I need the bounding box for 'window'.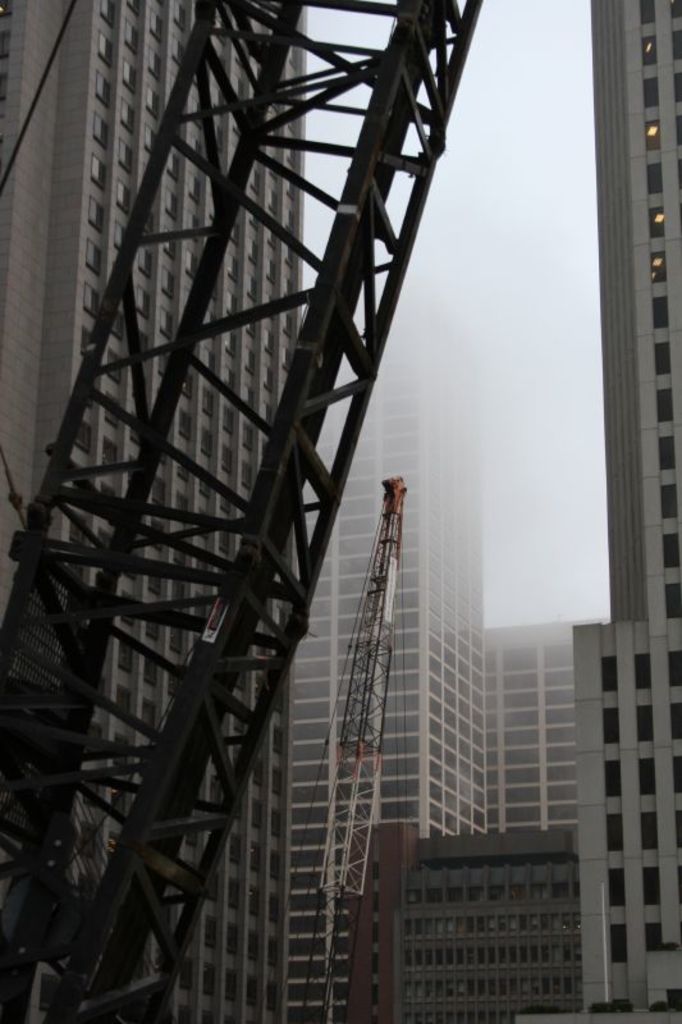
Here it is: region(545, 705, 581, 726).
